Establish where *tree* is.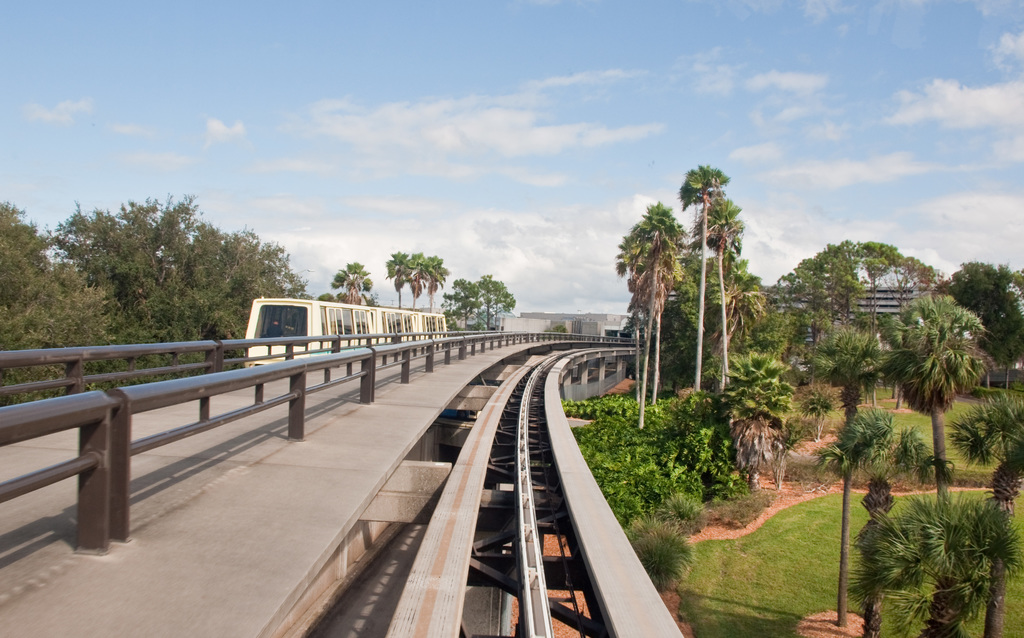
Established at Rect(946, 397, 1023, 637).
